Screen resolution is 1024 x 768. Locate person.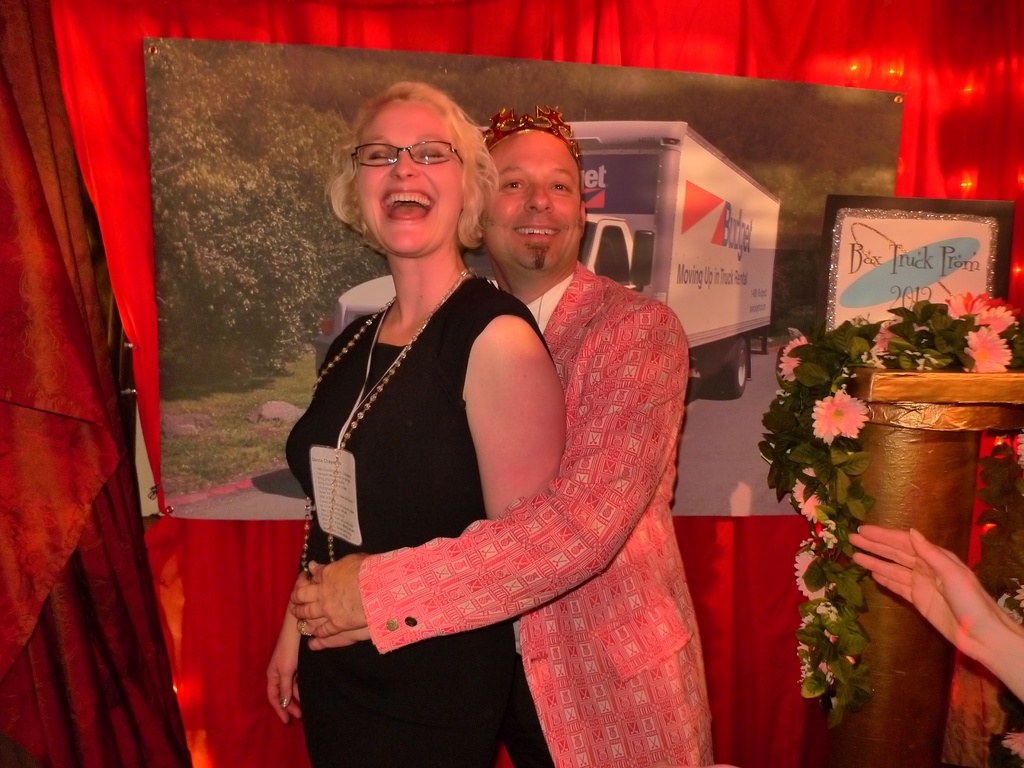
[266,82,557,767].
